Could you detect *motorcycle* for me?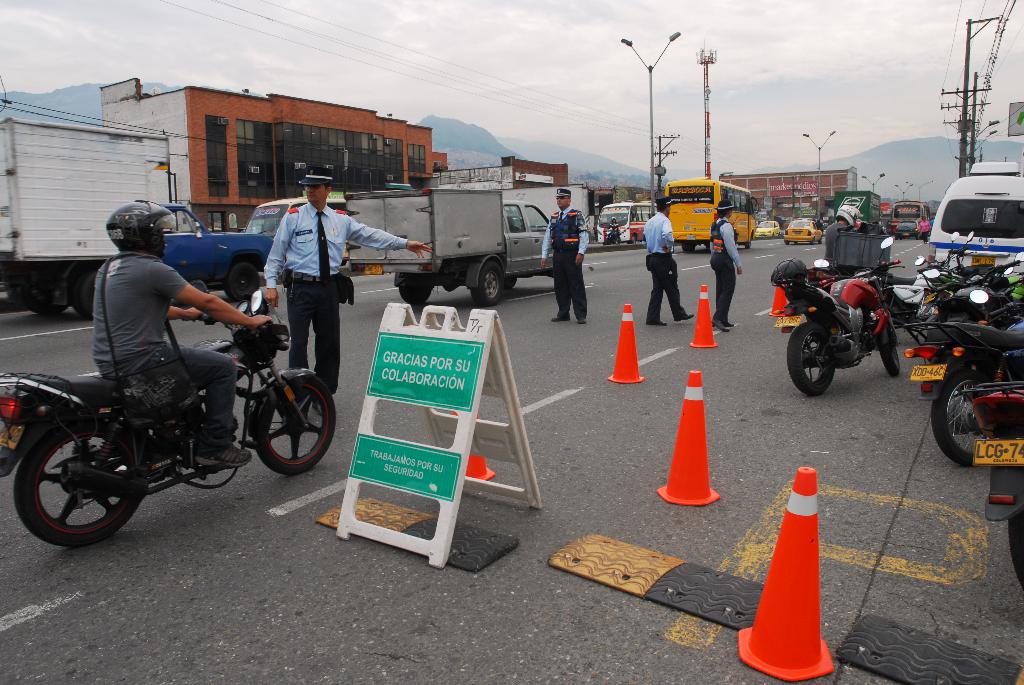
Detection result: 775, 235, 908, 397.
